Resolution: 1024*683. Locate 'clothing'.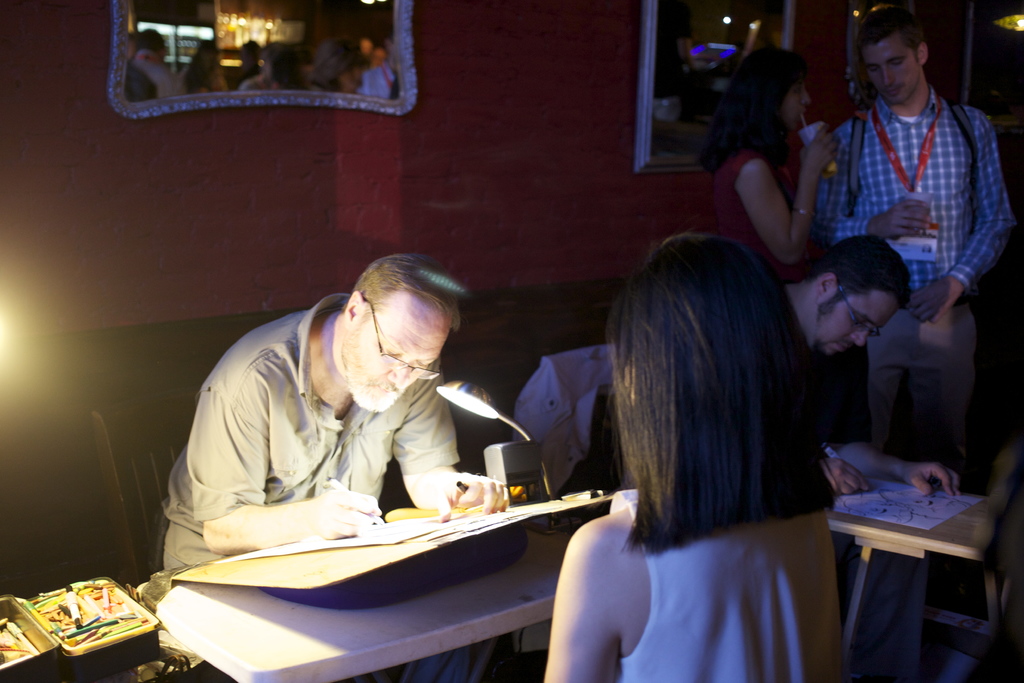
select_region(159, 290, 476, 584).
